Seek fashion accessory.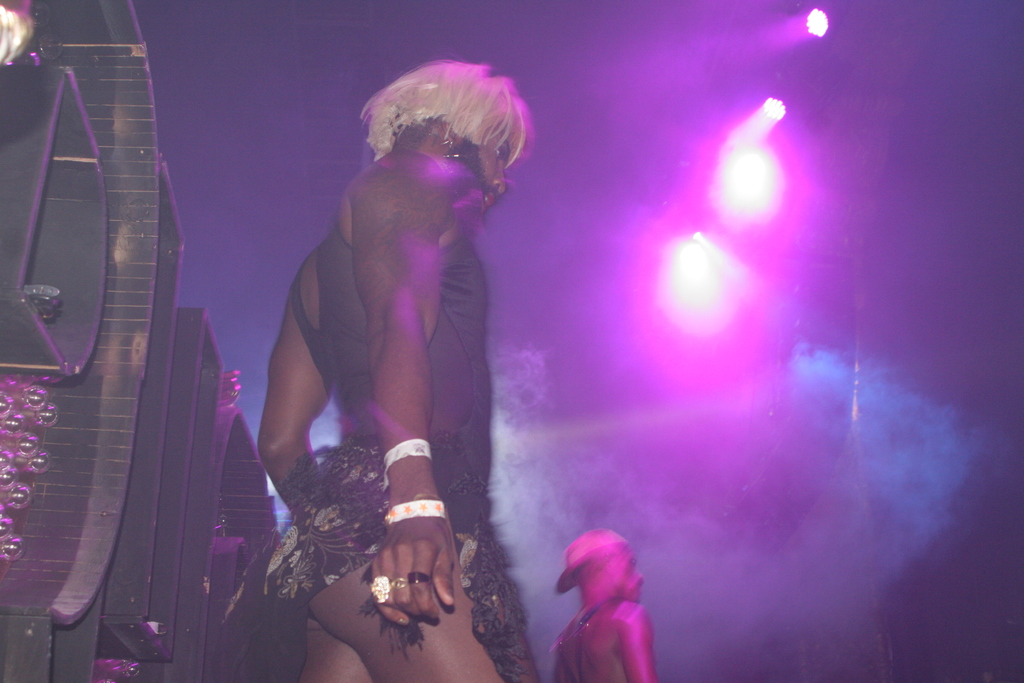
box(367, 573, 388, 602).
